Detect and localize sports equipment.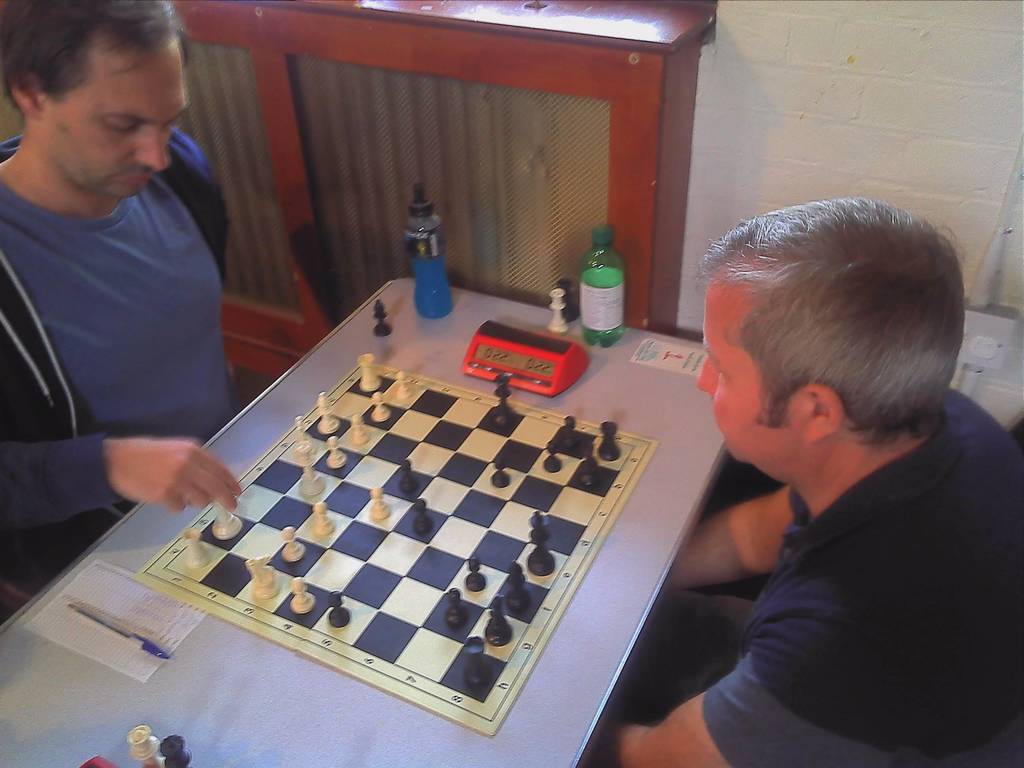
Localized at 484 589 515 646.
